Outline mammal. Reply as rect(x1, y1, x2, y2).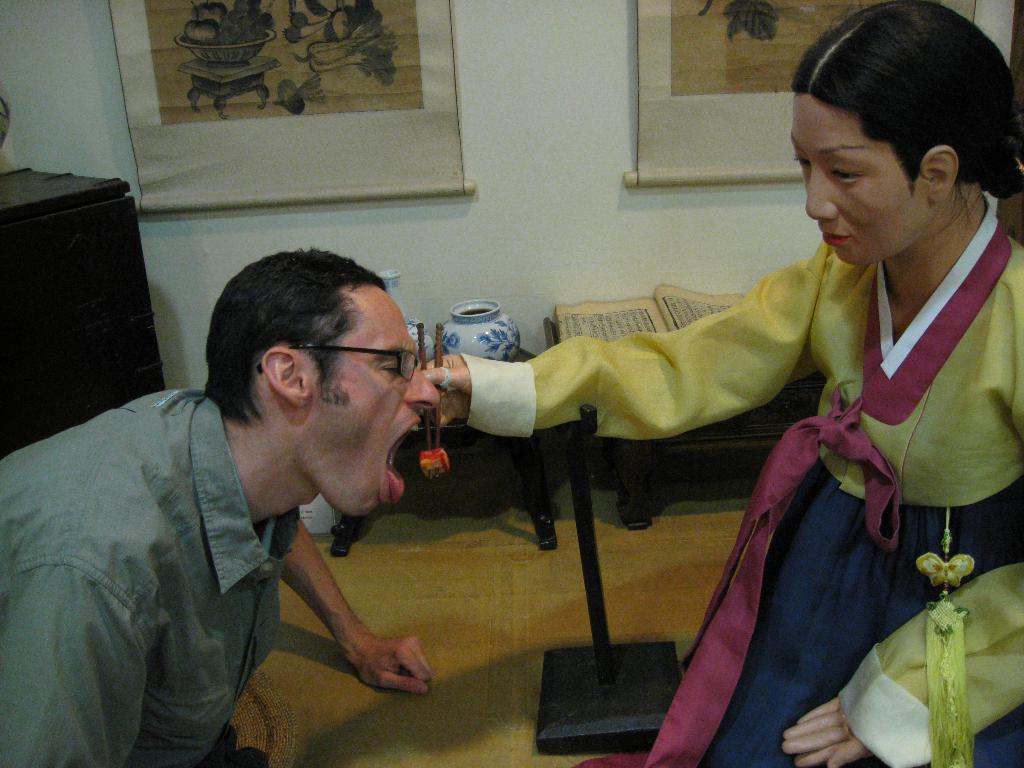
rect(10, 266, 493, 744).
